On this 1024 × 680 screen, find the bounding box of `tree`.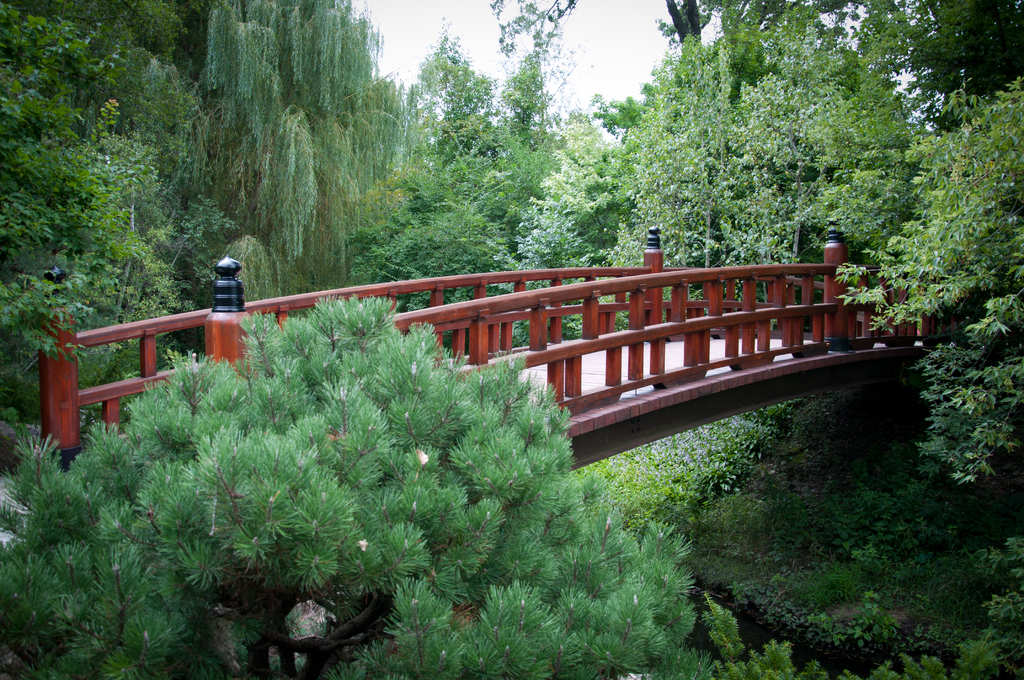
Bounding box: bbox=[1, 290, 669, 679].
